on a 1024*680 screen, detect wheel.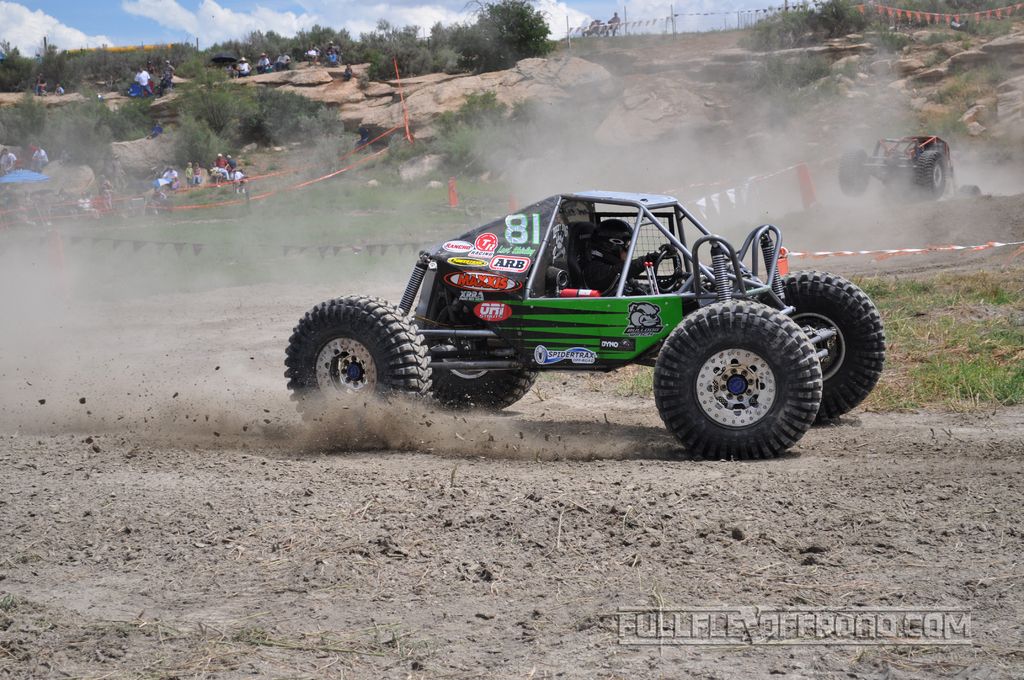
[289,291,428,405].
